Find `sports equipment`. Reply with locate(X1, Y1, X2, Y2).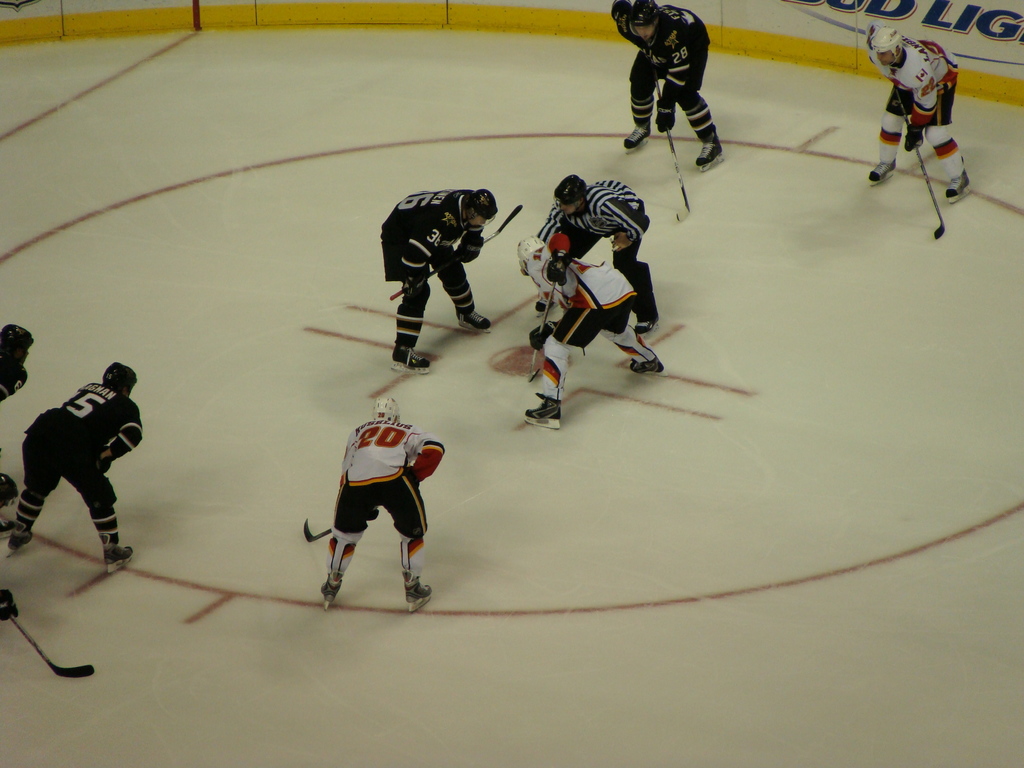
locate(546, 248, 571, 286).
